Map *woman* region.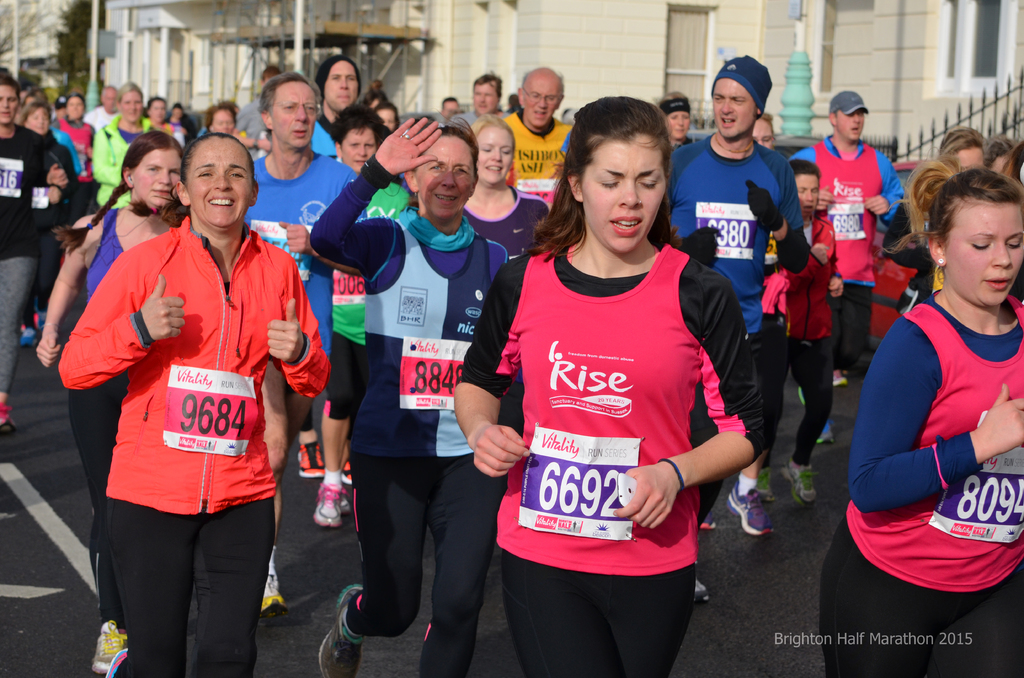
Mapped to [x1=314, y1=108, x2=406, y2=529].
